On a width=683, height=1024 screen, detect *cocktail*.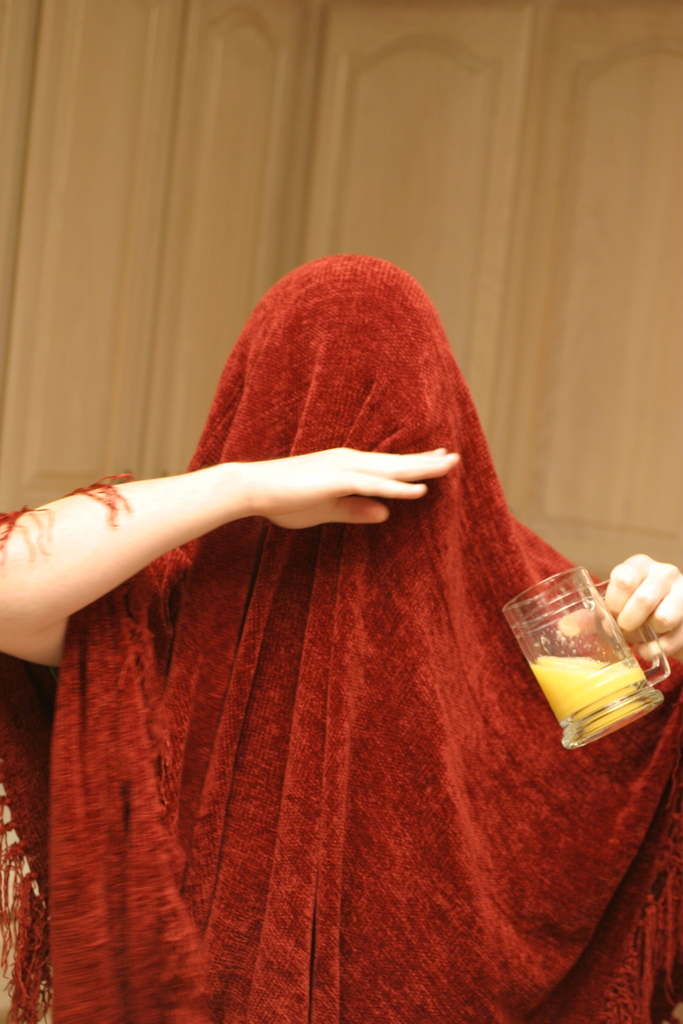
x1=501 y1=563 x2=678 y2=746.
